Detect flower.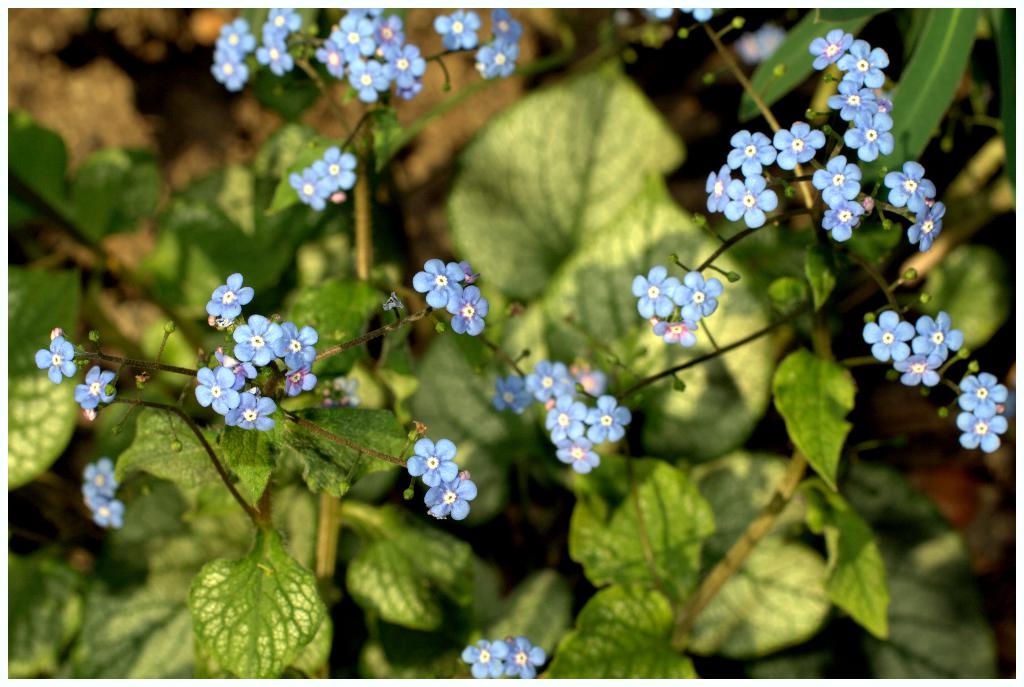
Detected at (left=442, top=280, right=493, bottom=341).
